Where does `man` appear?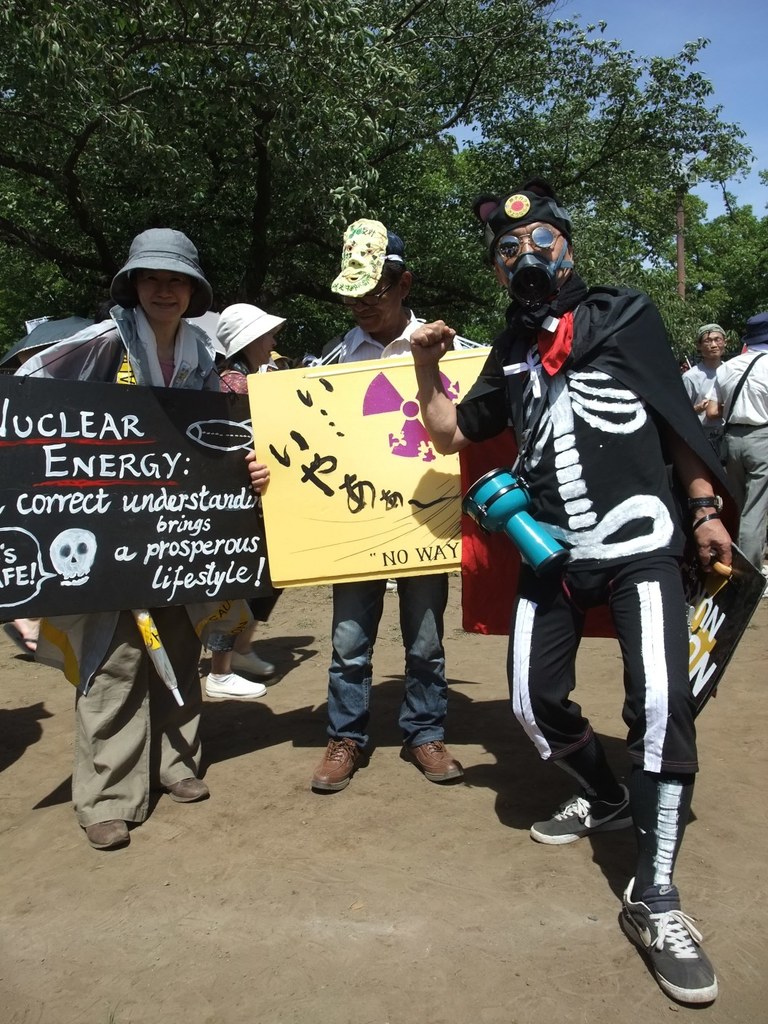
Appears at box(681, 320, 736, 464).
